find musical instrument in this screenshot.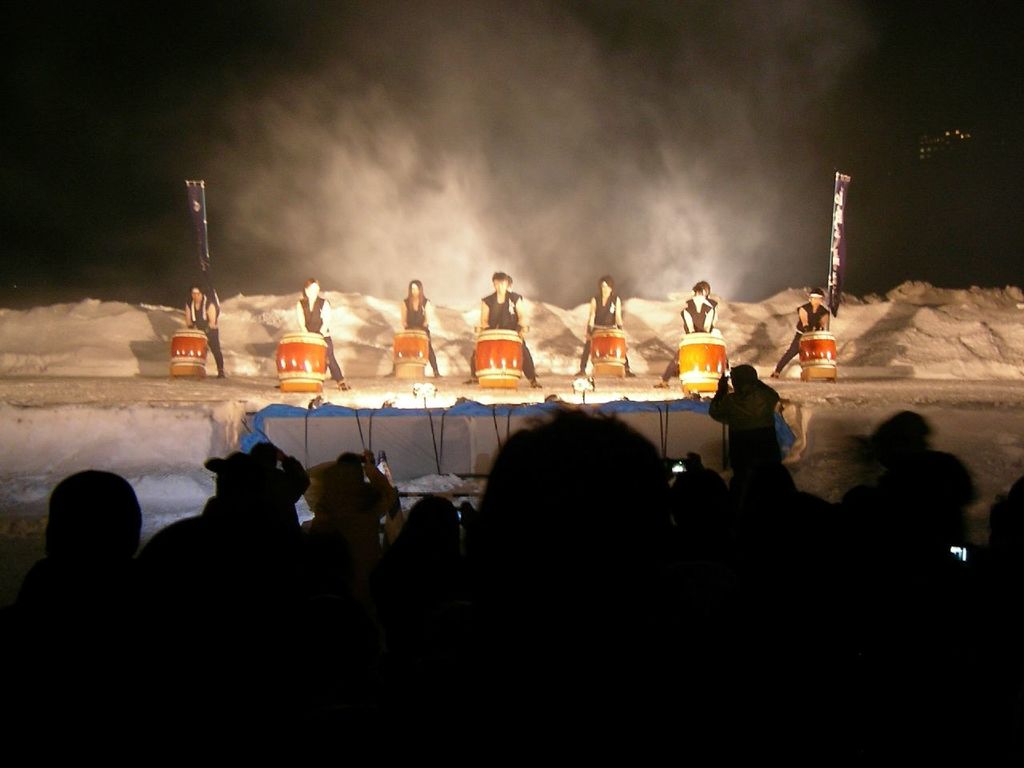
The bounding box for musical instrument is 161, 322, 207, 380.
